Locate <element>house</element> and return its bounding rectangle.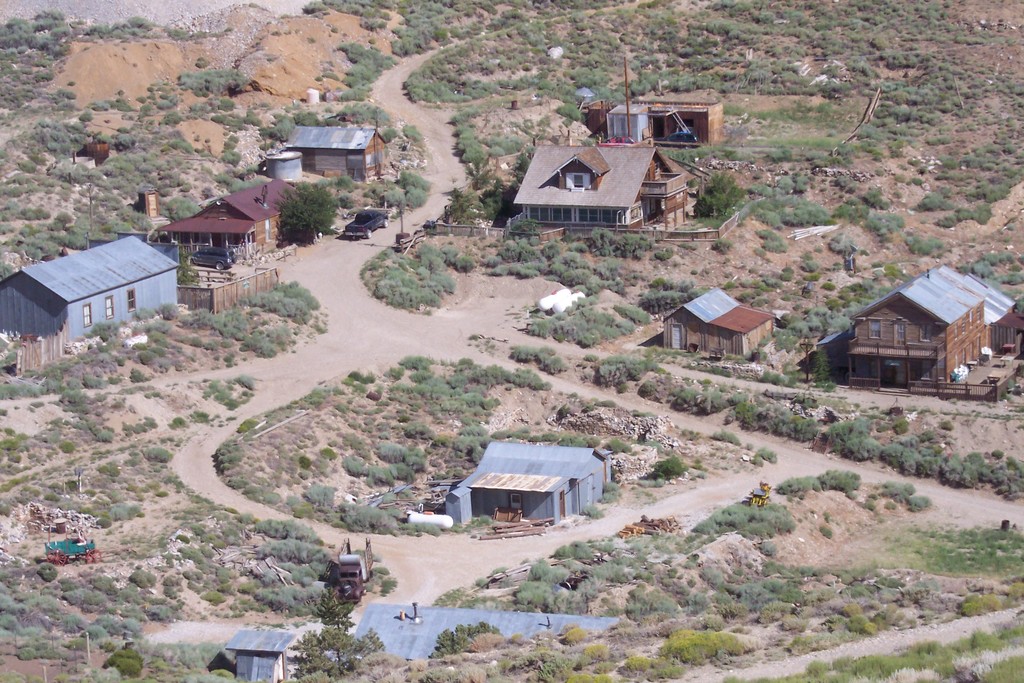
locate(9, 235, 154, 360).
